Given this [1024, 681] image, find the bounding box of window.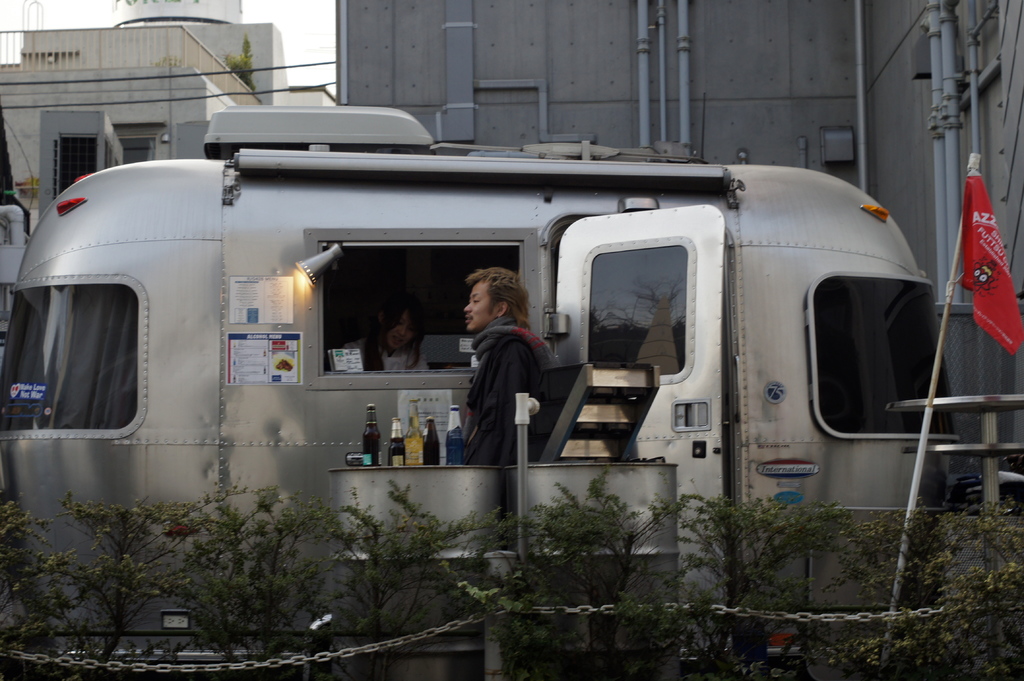
{"x1": 52, "y1": 136, "x2": 100, "y2": 195}.
